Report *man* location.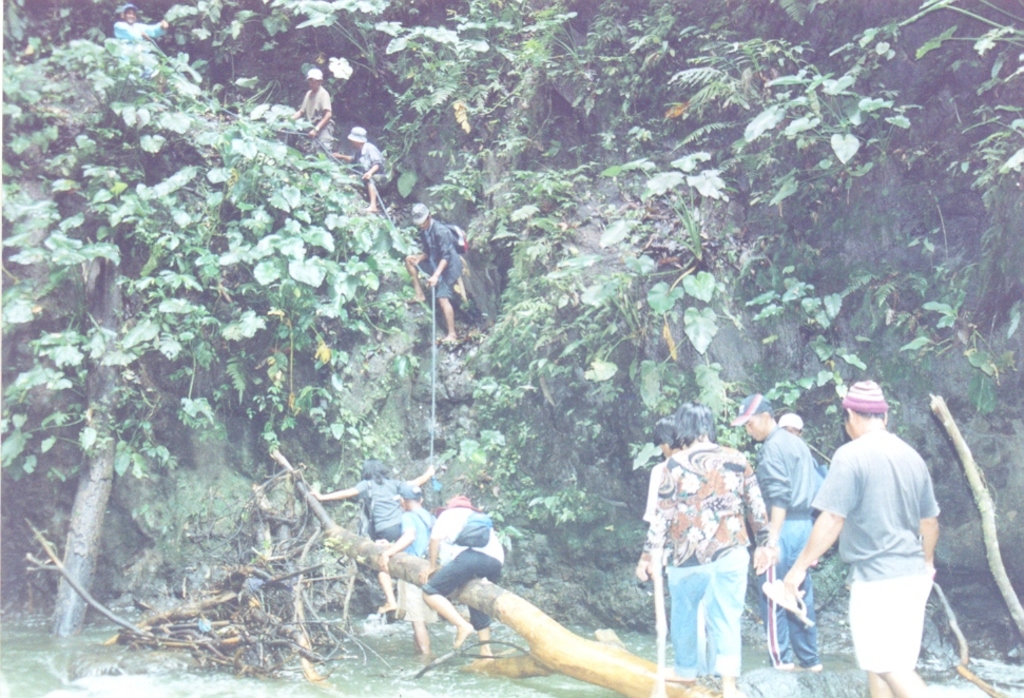
Report: locate(420, 492, 506, 666).
